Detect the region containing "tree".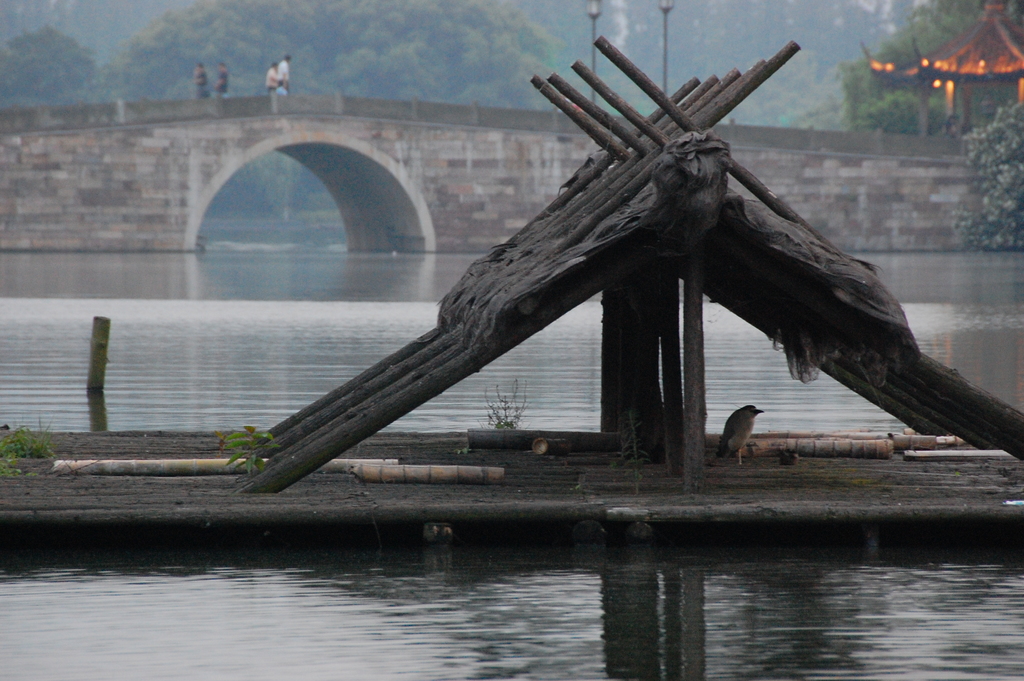
crop(841, 0, 1023, 249).
